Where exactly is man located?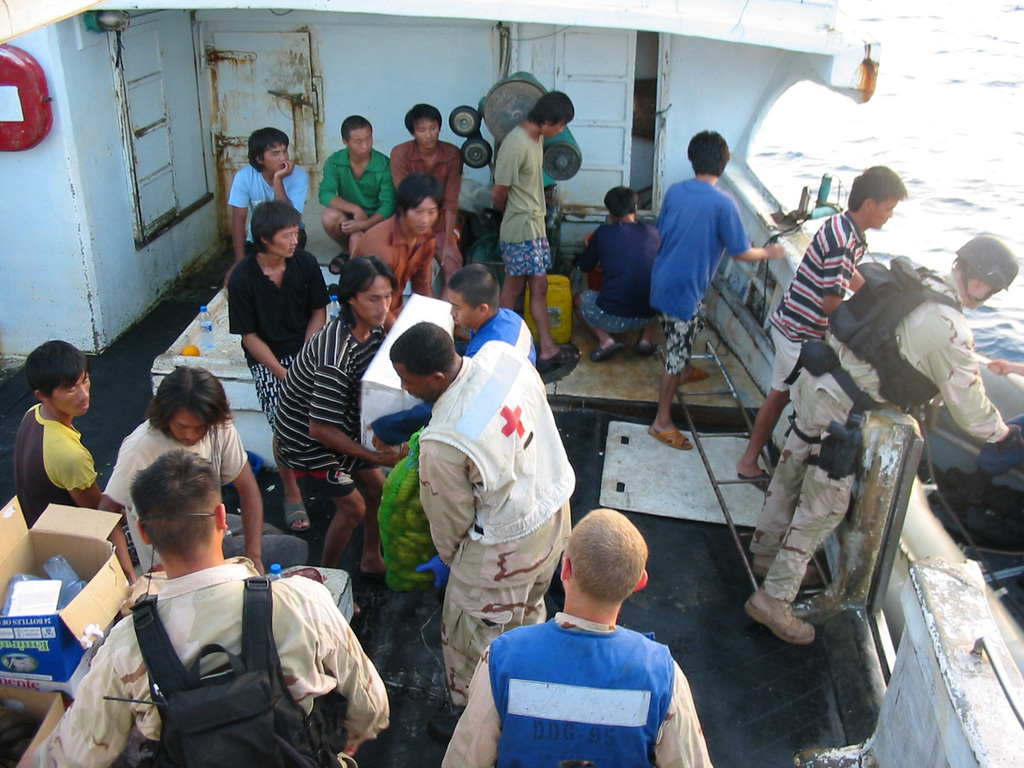
Its bounding box is left=33, top=359, right=388, bottom=767.
